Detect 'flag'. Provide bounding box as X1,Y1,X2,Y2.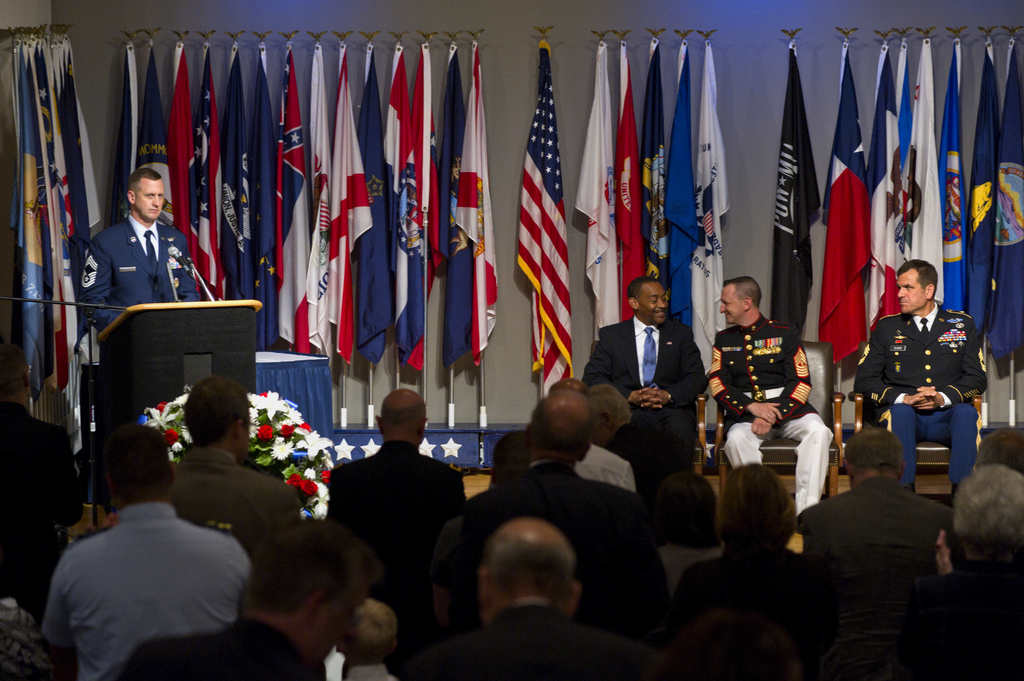
141,44,189,243.
